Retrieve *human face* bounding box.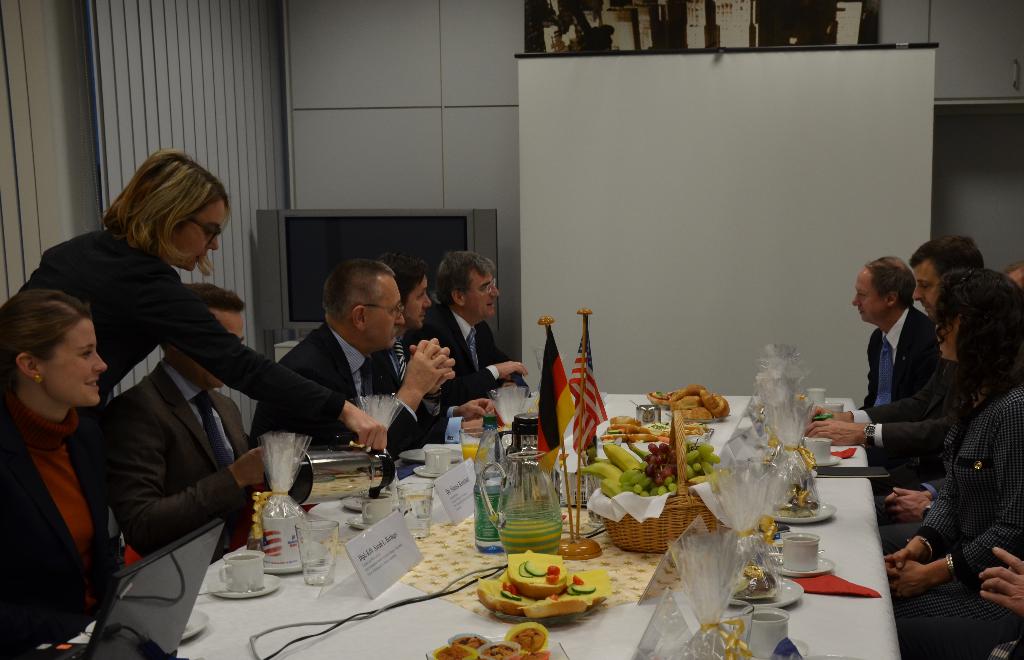
Bounding box: region(464, 271, 500, 322).
